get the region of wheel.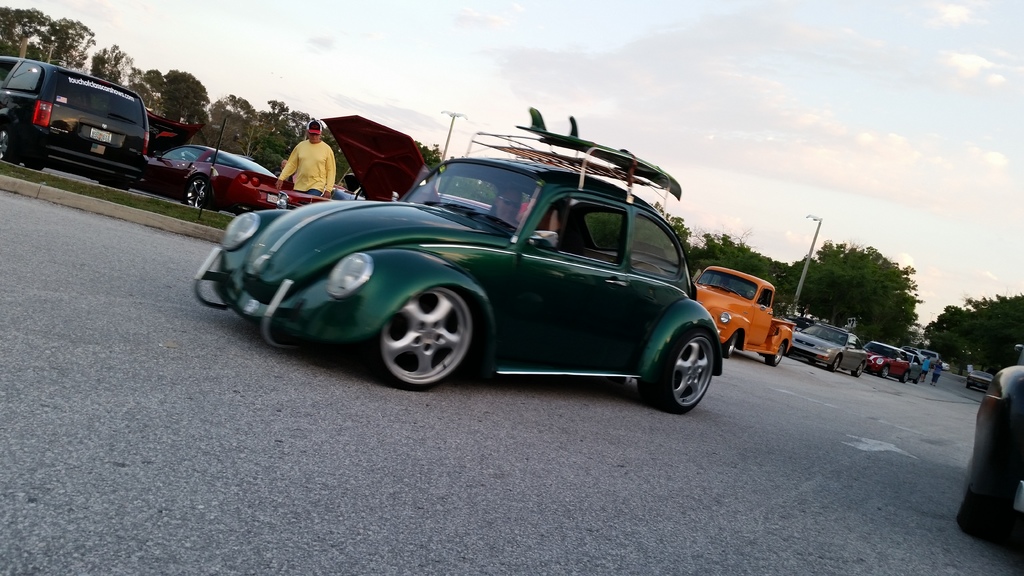
[99, 182, 127, 189].
